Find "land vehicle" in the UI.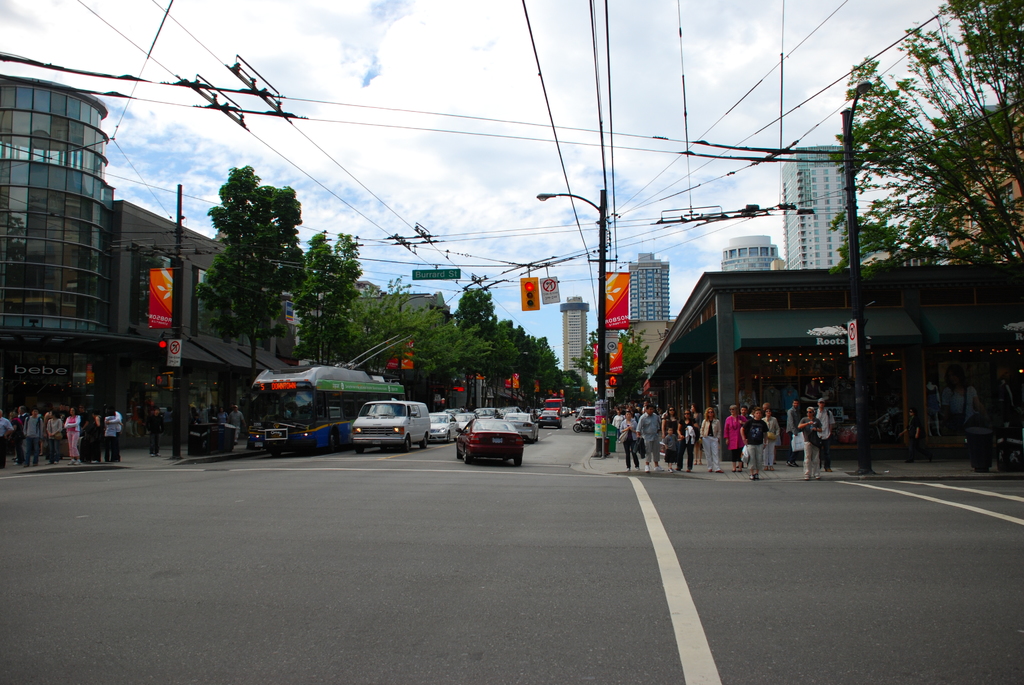
UI element at left=503, top=410, right=540, bottom=441.
